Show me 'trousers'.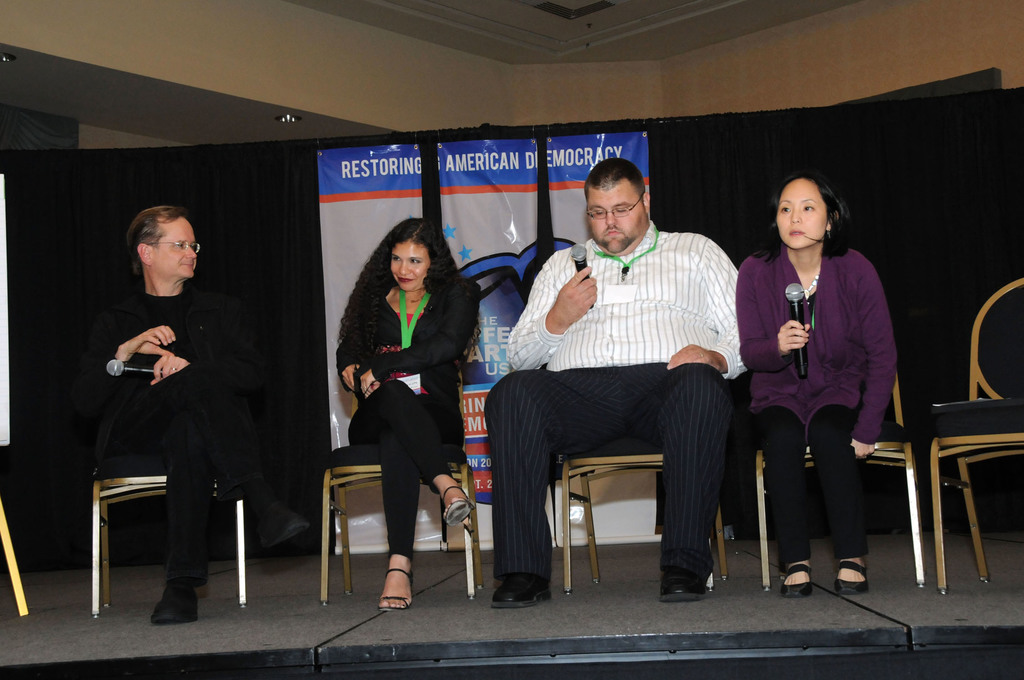
'trousers' is here: [537,372,723,573].
